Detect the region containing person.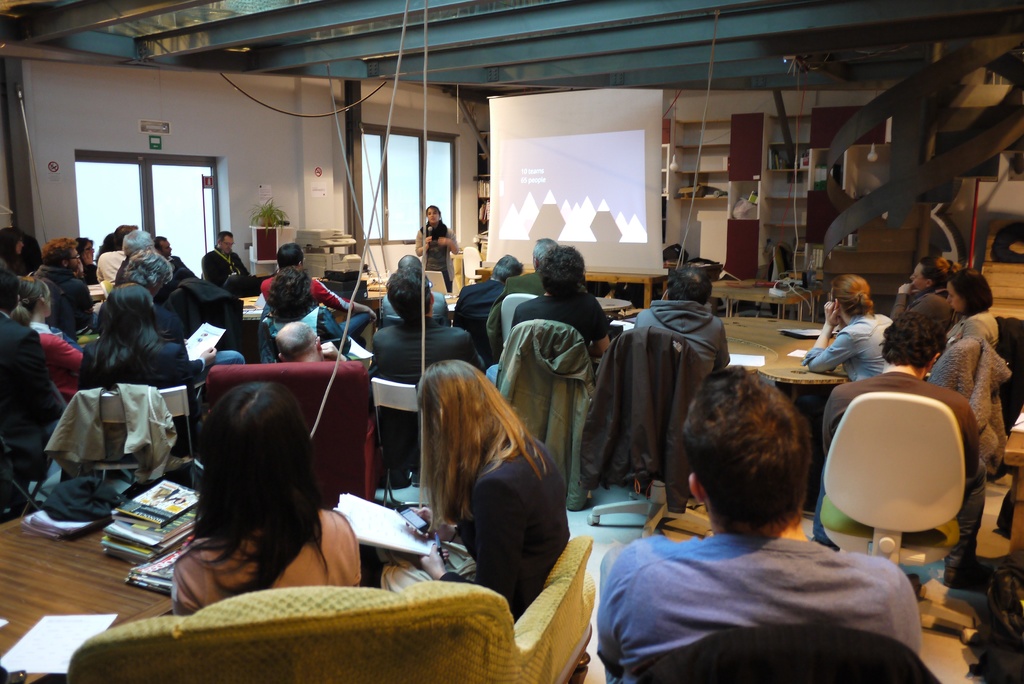
box(824, 312, 986, 589).
